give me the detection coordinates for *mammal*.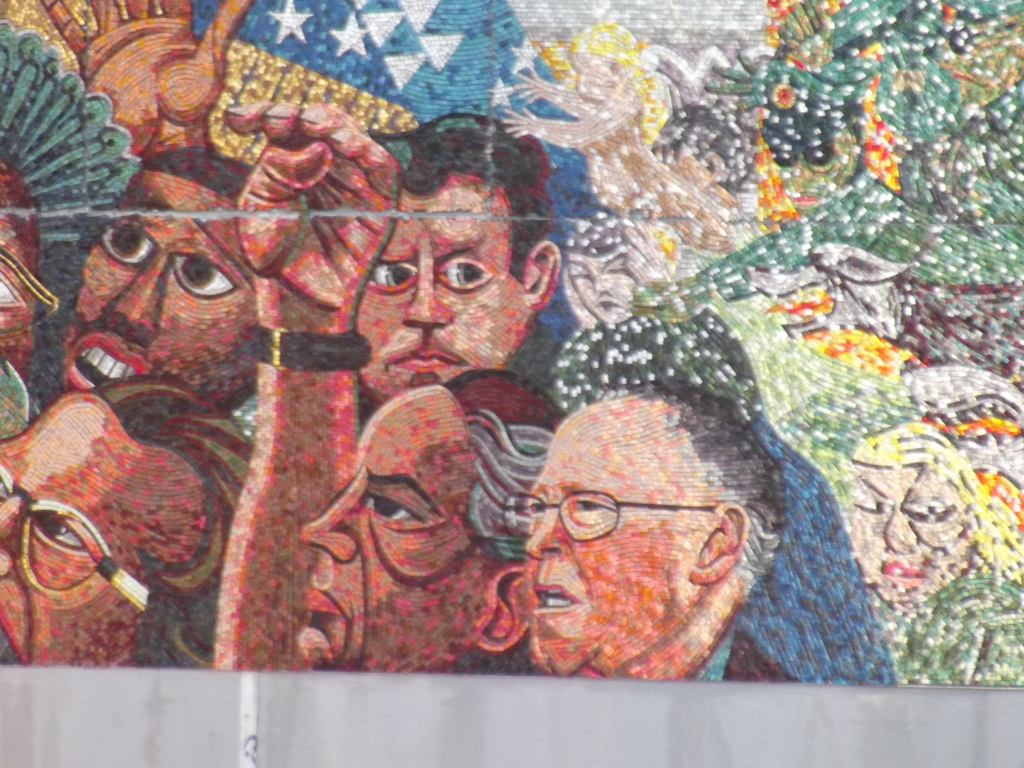
crop(495, 378, 795, 684).
